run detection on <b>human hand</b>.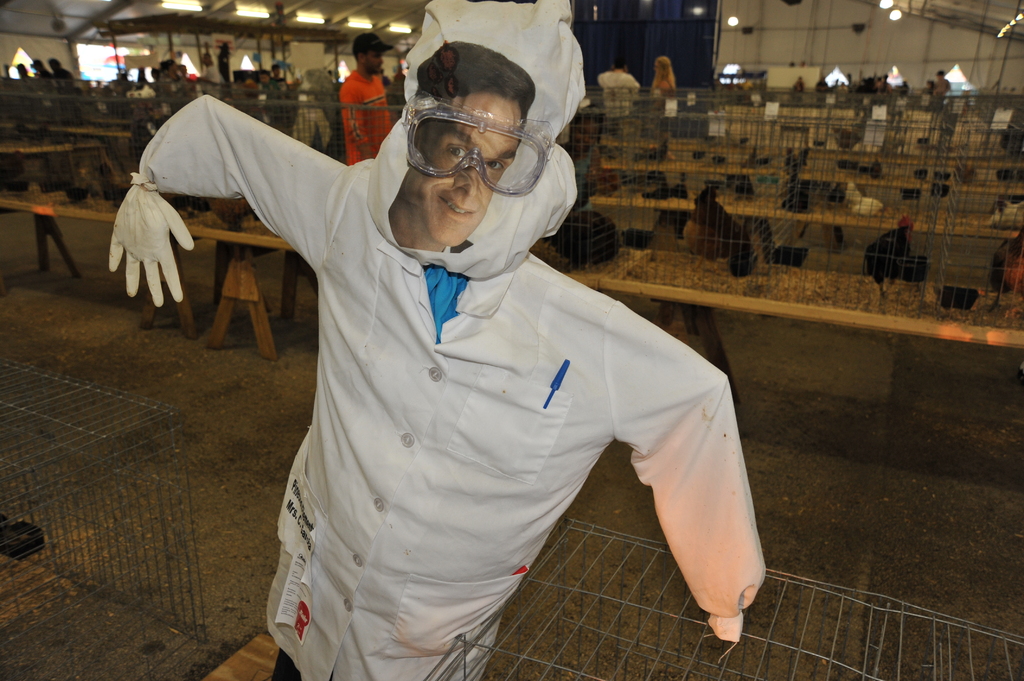
Result: {"left": 114, "top": 200, "right": 182, "bottom": 312}.
